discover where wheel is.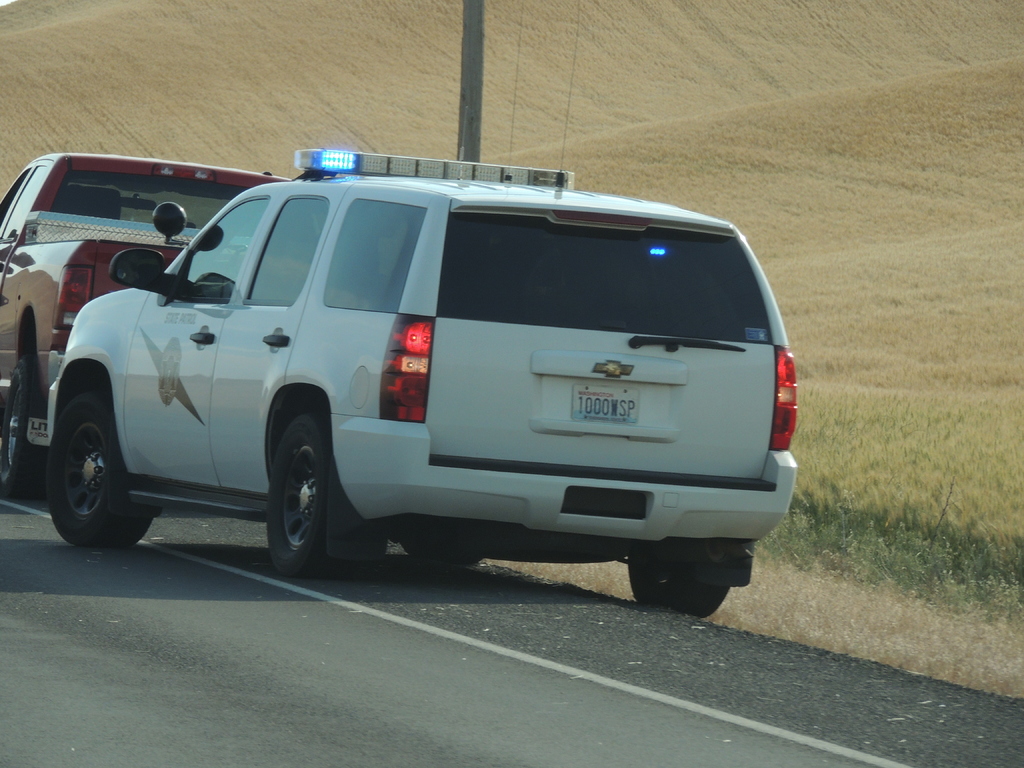
Discovered at 405 544 481 566.
